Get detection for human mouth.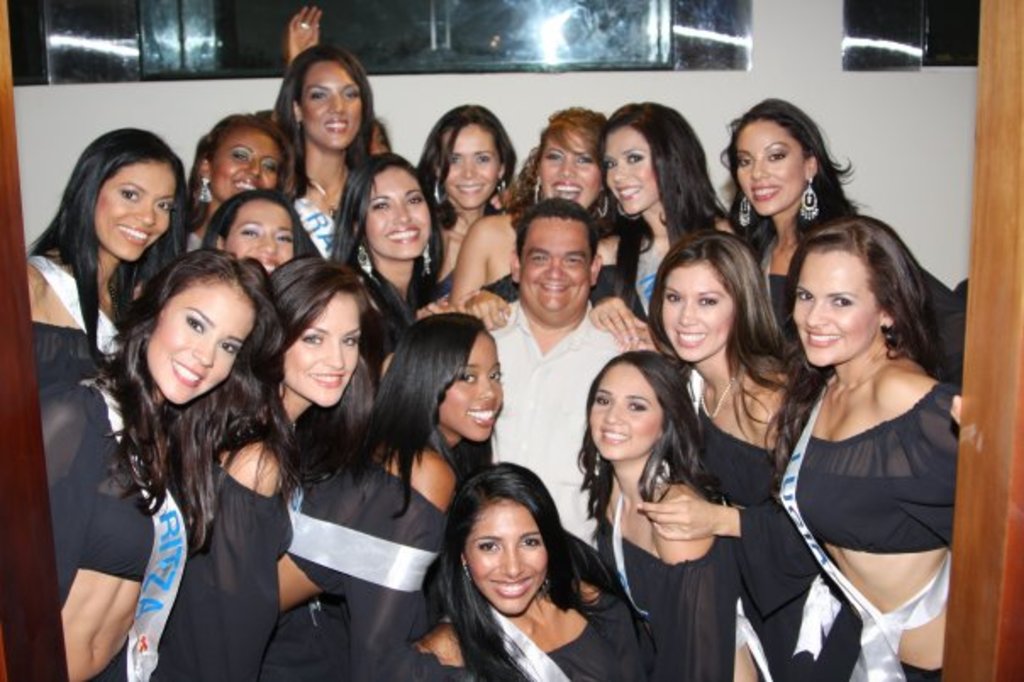
Detection: (left=619, top=183, right=643, bottom=200).
